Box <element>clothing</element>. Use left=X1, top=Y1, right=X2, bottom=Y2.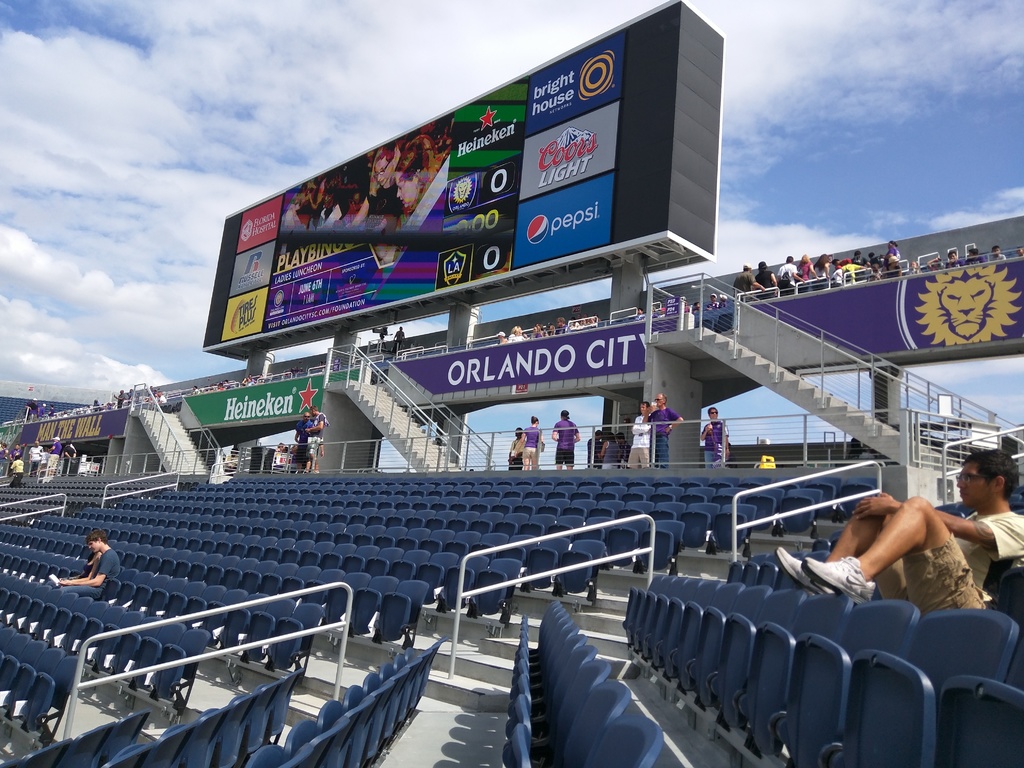
left=587, top=438, right=604, bottom=467.
